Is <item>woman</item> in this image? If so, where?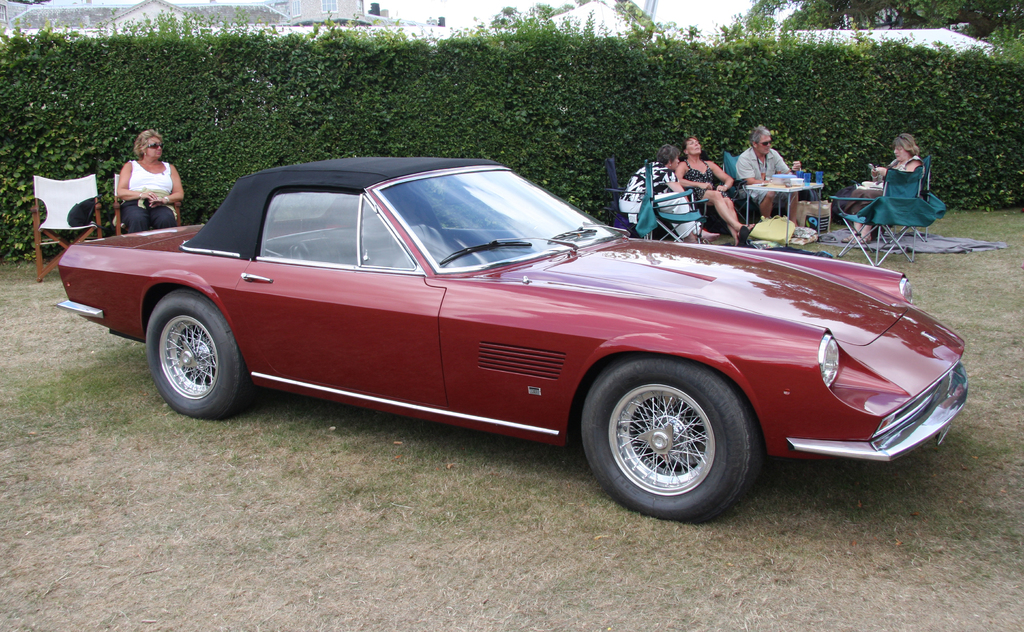
Yes, at <region>677, 134, 751, 247</region>.
